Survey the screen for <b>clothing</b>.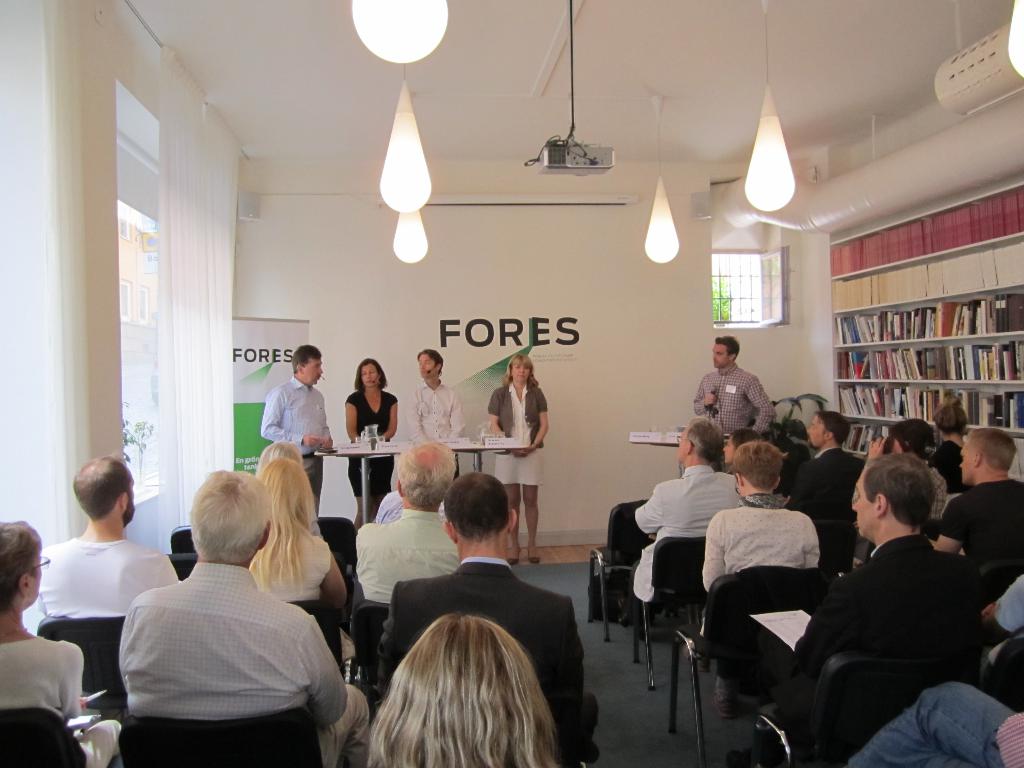
Survey found: detection(345, 388, 398, 497).
